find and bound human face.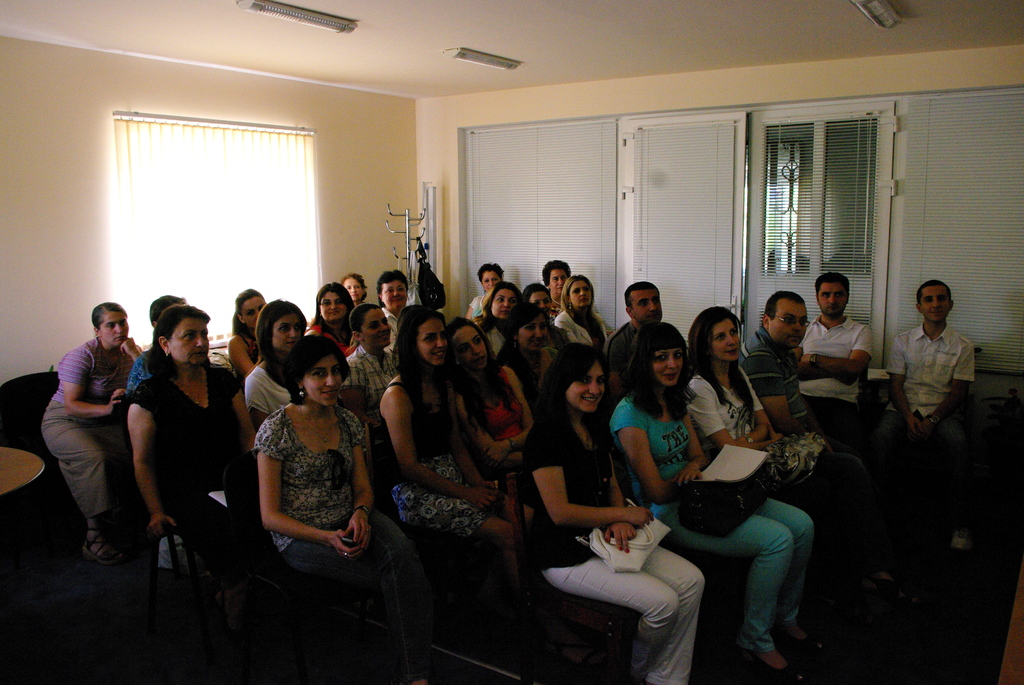
Bound: x1=635, y1=288, x2=666, y2=327.
